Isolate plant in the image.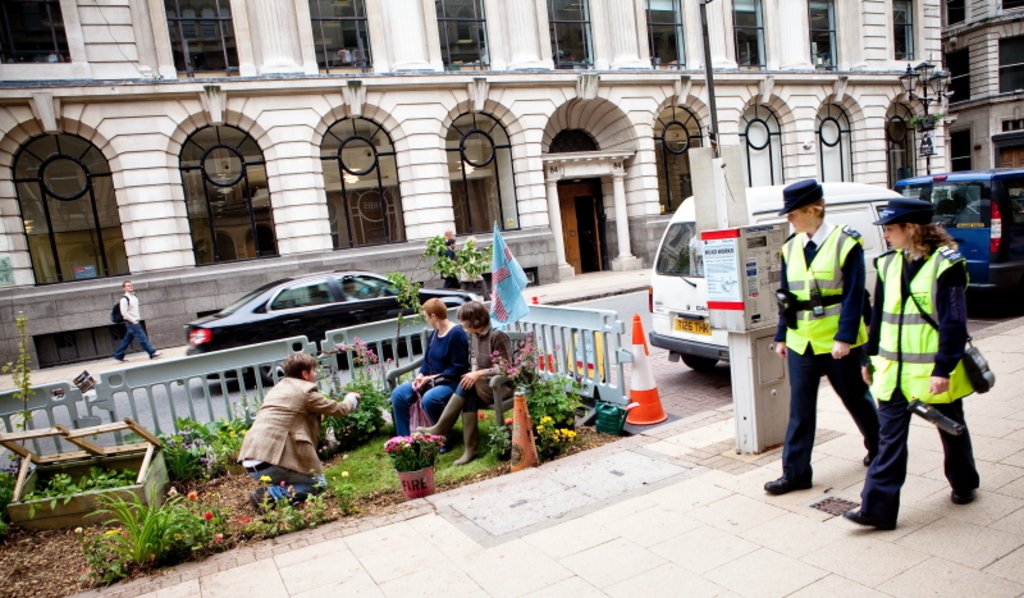
Isolated region: (480,411,511,449).
